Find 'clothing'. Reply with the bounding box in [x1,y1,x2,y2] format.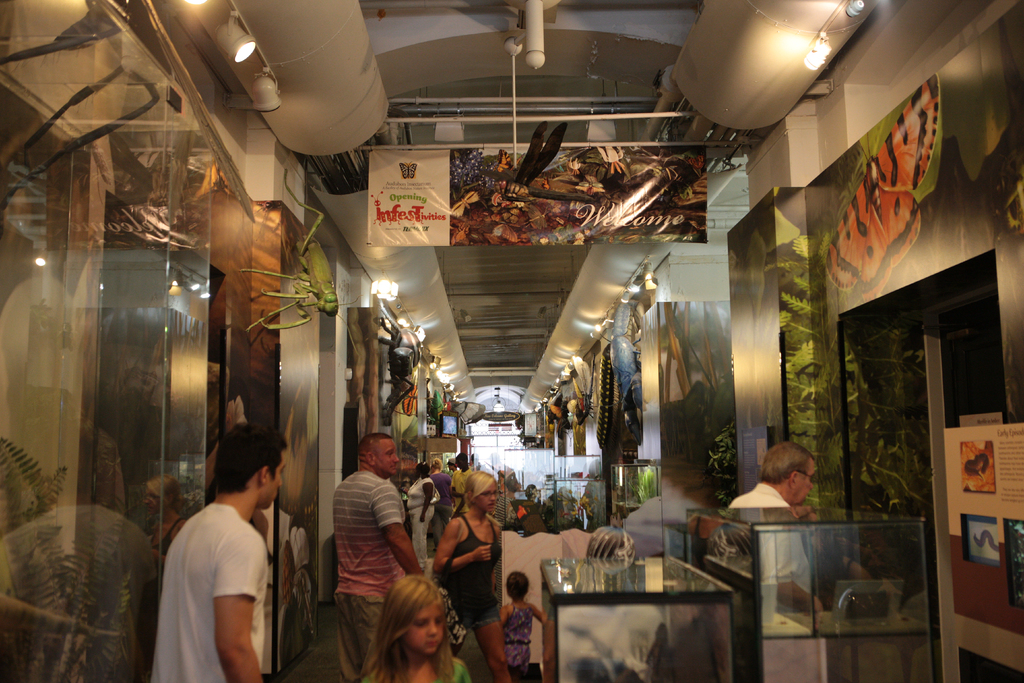
[440,508,516,637].
